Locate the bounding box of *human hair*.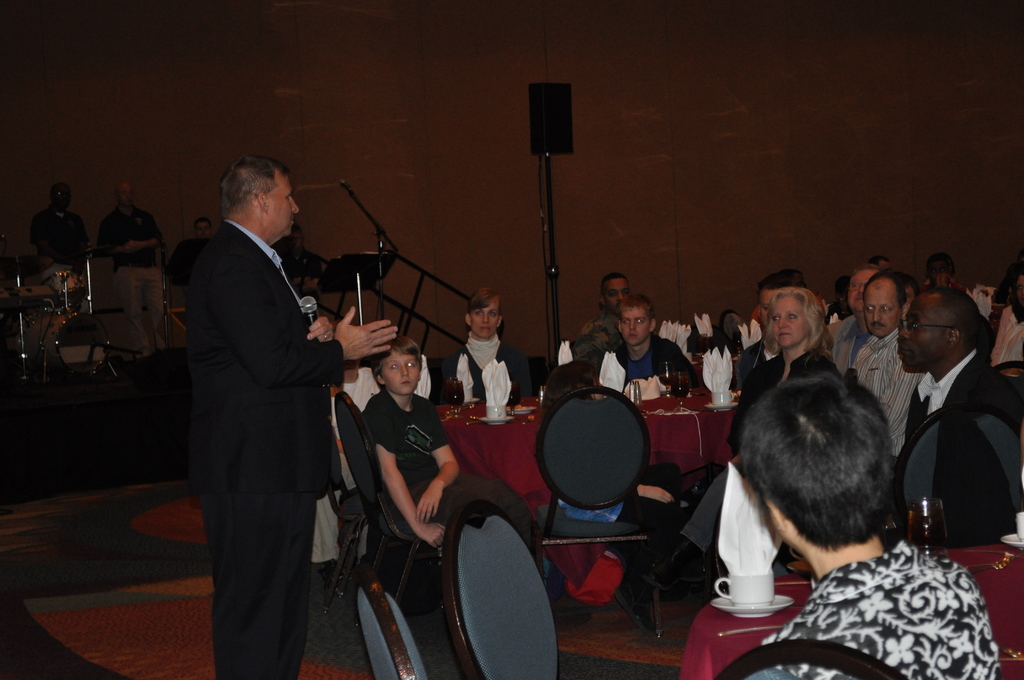
Bounding box: [left=868, top=255, right=887, bottom=267].
